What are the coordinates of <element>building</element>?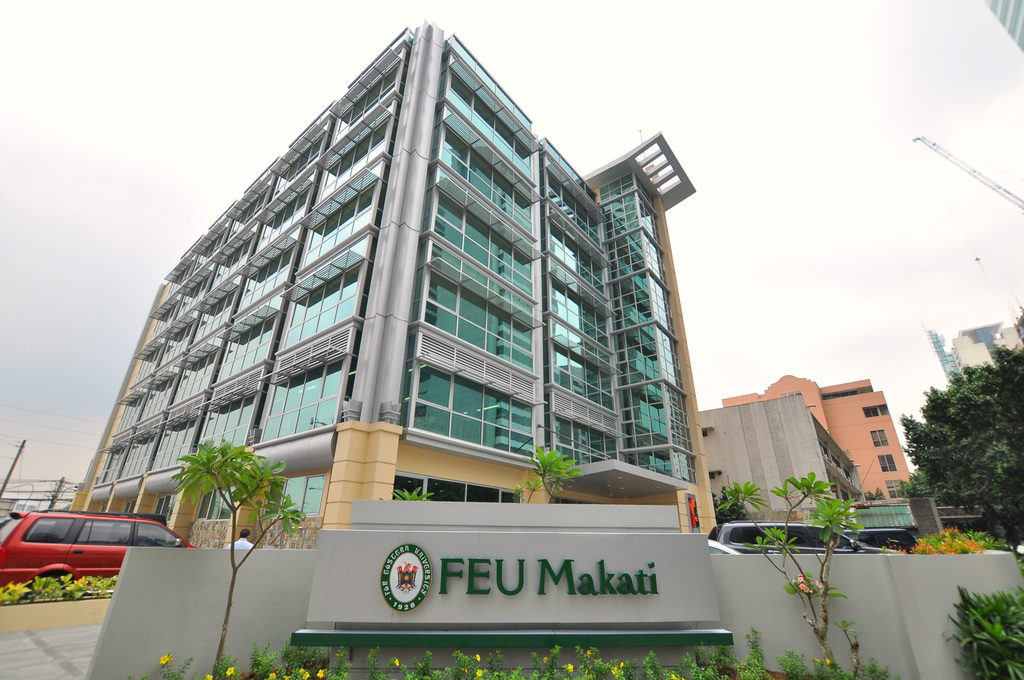
select_region(719, 373, 918, 504).
